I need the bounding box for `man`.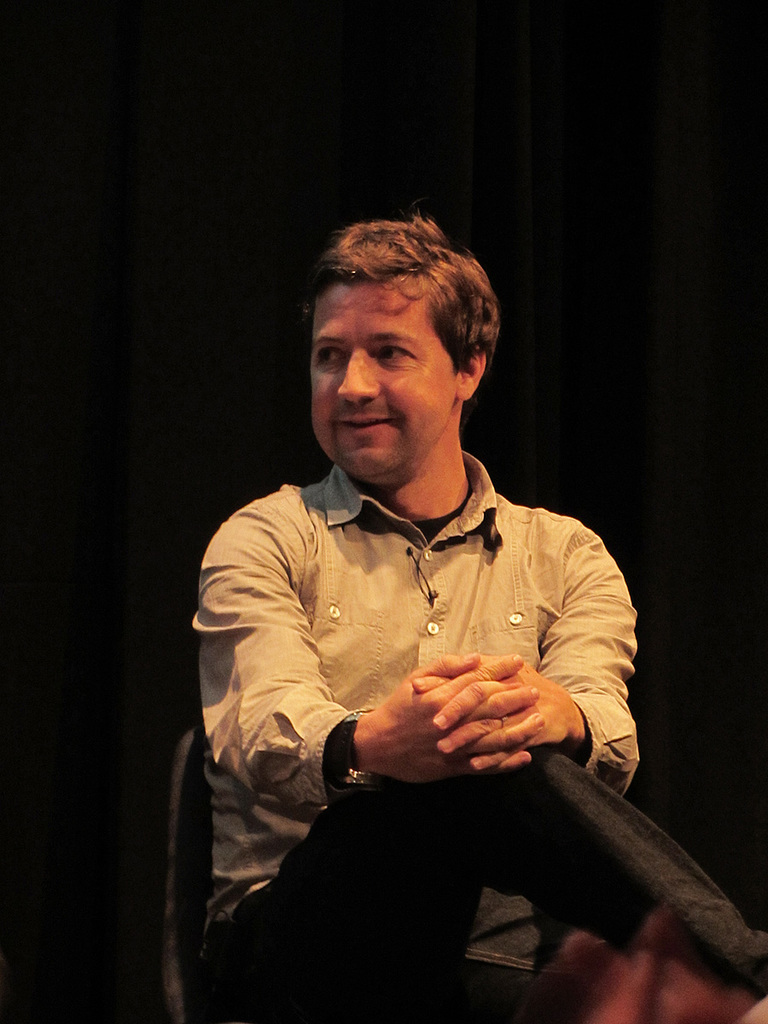
Here it is: <bbox>198, 164, 678, 1023</bbox>.
